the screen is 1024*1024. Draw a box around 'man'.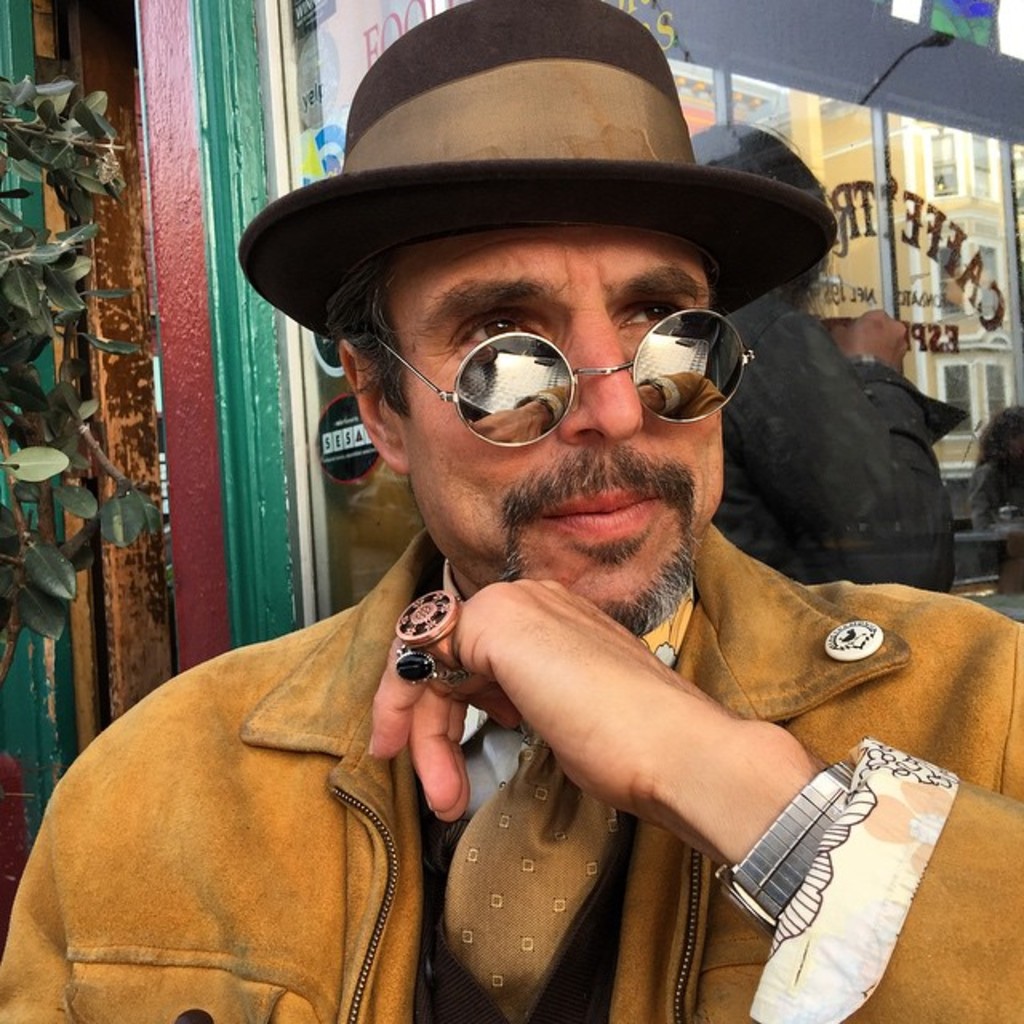
x1=66 y1=78 x2=971 y2=1006.
